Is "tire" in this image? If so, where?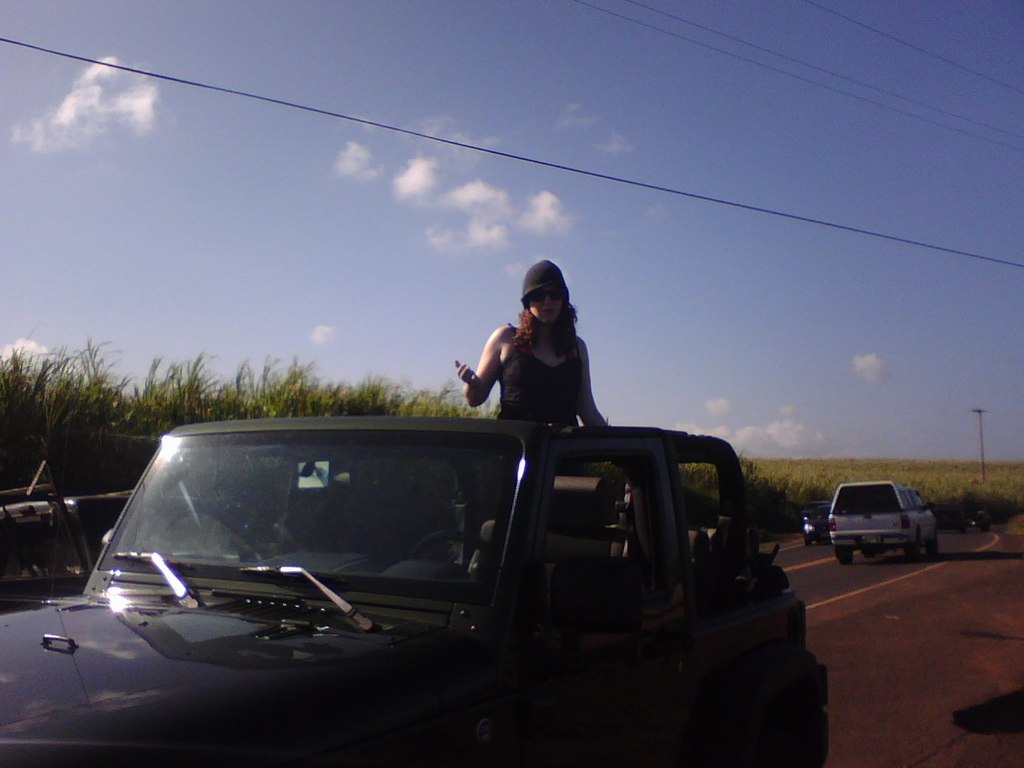
Yes, at box(902, 544, 922, 554).
